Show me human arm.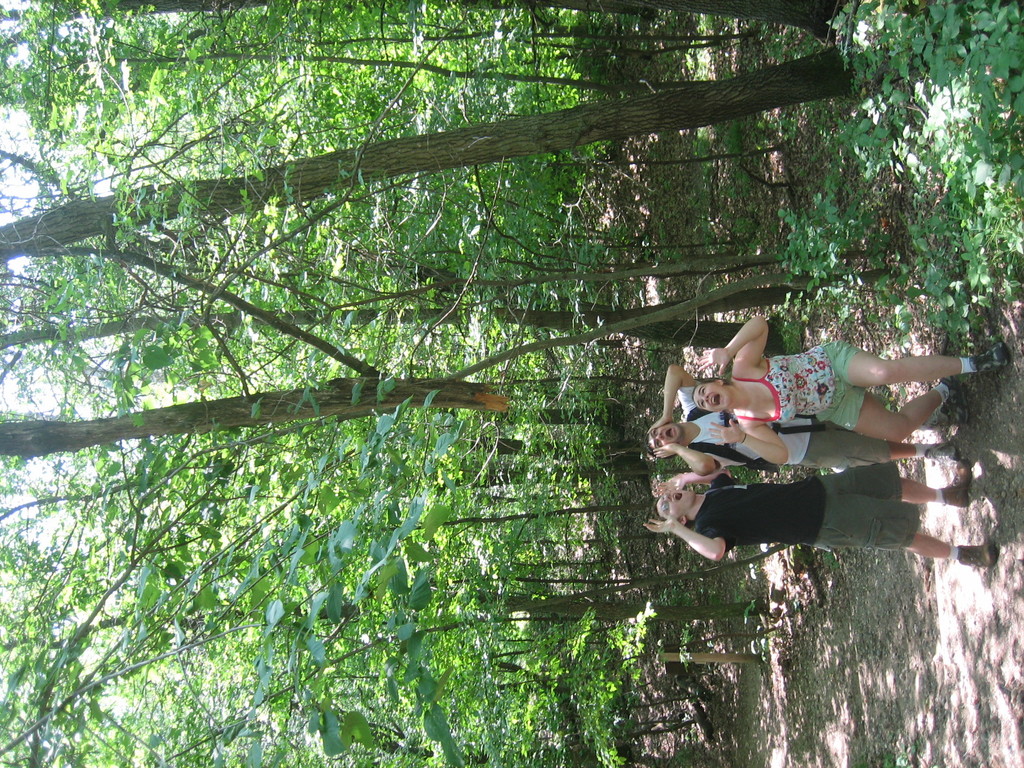
human arm is here: <bbox>707, 426, 799, 470</bbox>.
